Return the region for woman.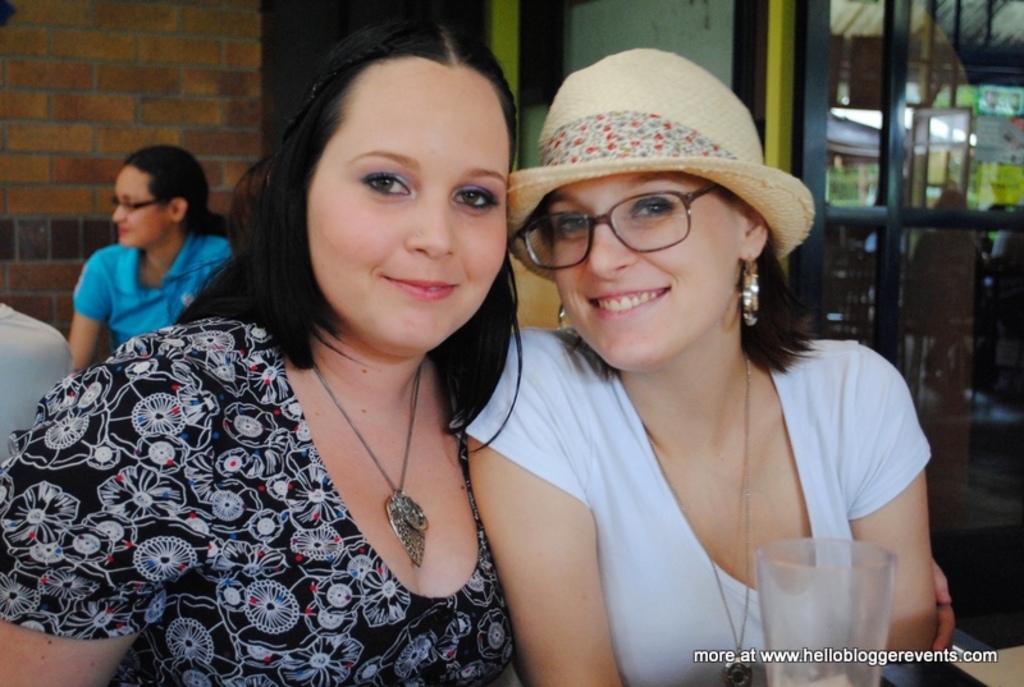
pyautogui.locateOnScreen(451, 37, 952, 686).
